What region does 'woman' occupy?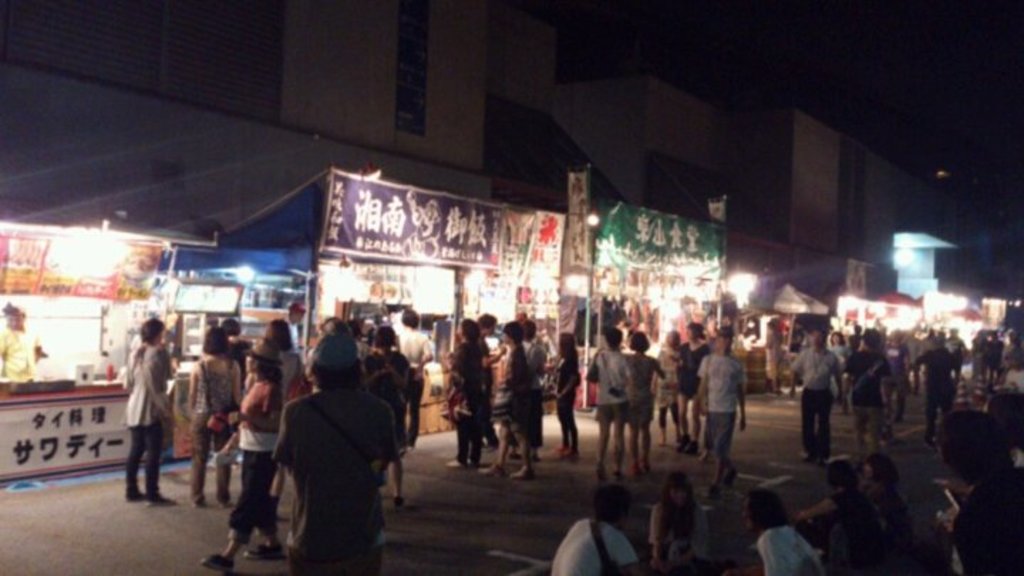
[647,472,713,575].
